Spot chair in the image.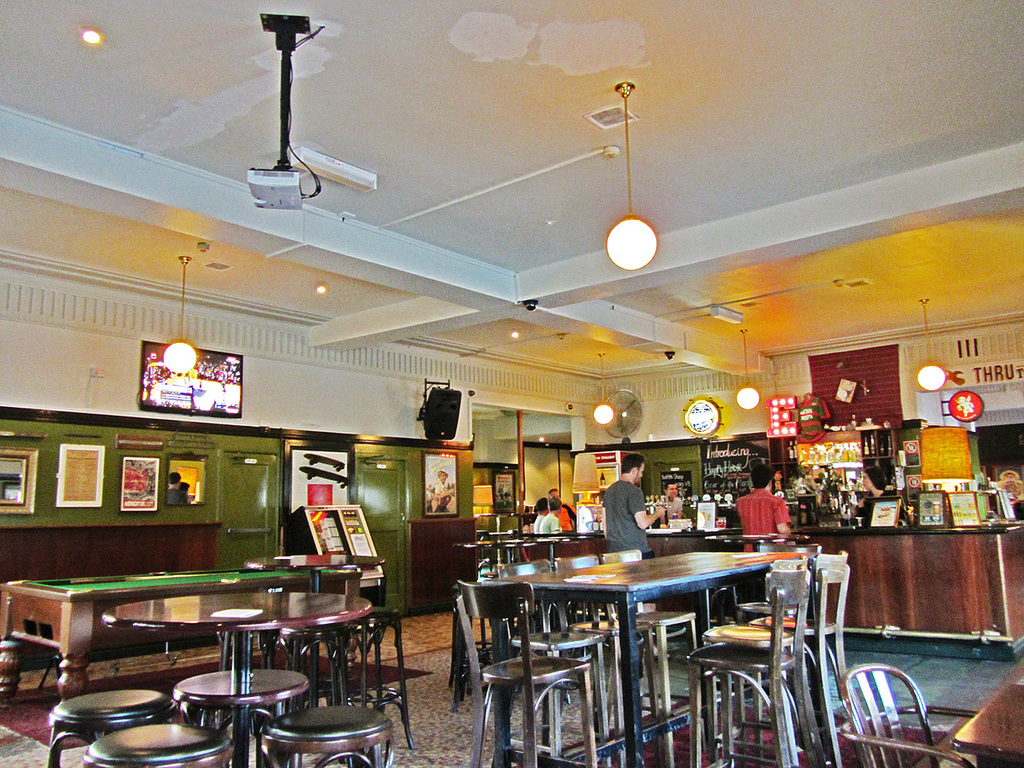
chair found at Rect(719, 558, 853, 762).
